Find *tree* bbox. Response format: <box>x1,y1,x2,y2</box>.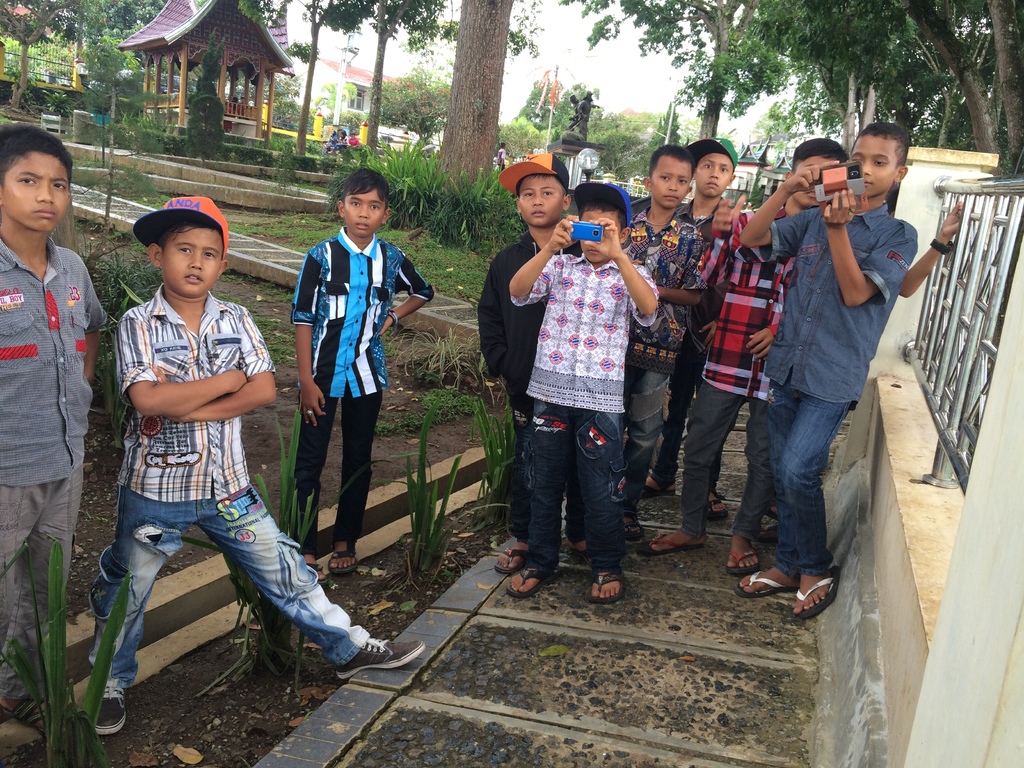
<box>325,0,456,177</box>.
